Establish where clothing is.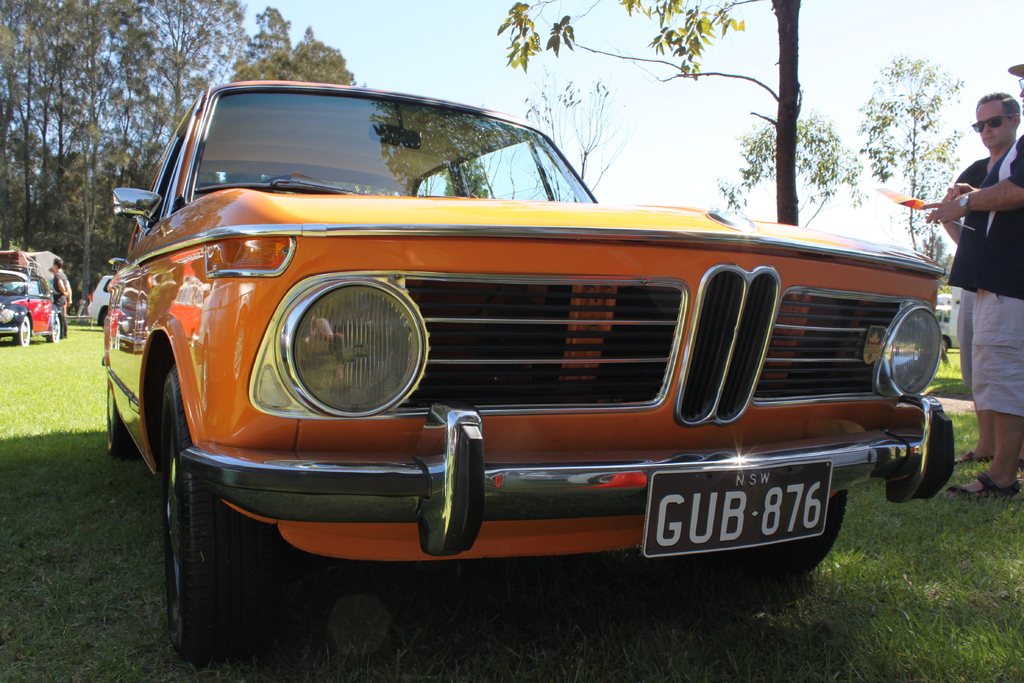
Established at pyautogui.locateOnScreen(947, 133, 1023, 416).
